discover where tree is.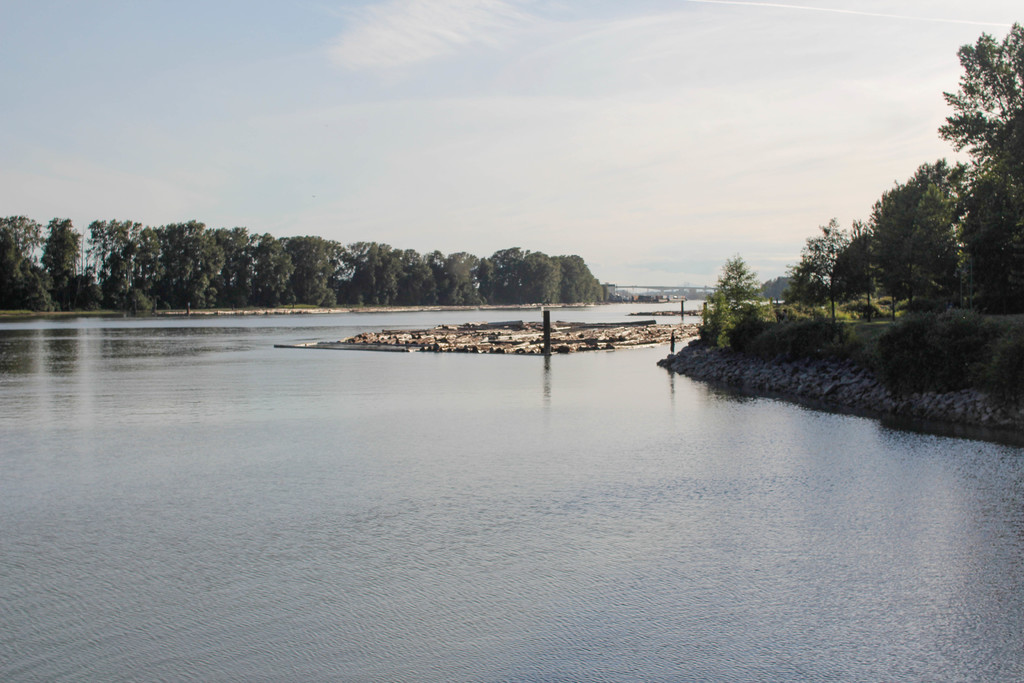
Discovered at 865:158:971:307.
